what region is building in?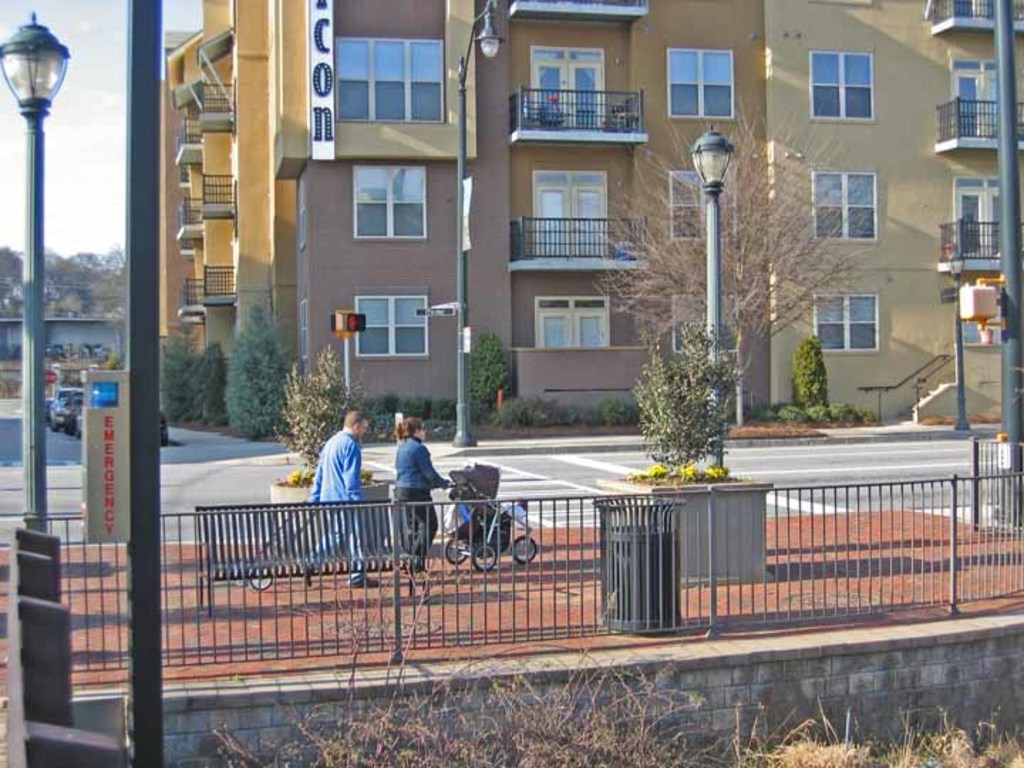
<box>159,0,1018,417</box>.
